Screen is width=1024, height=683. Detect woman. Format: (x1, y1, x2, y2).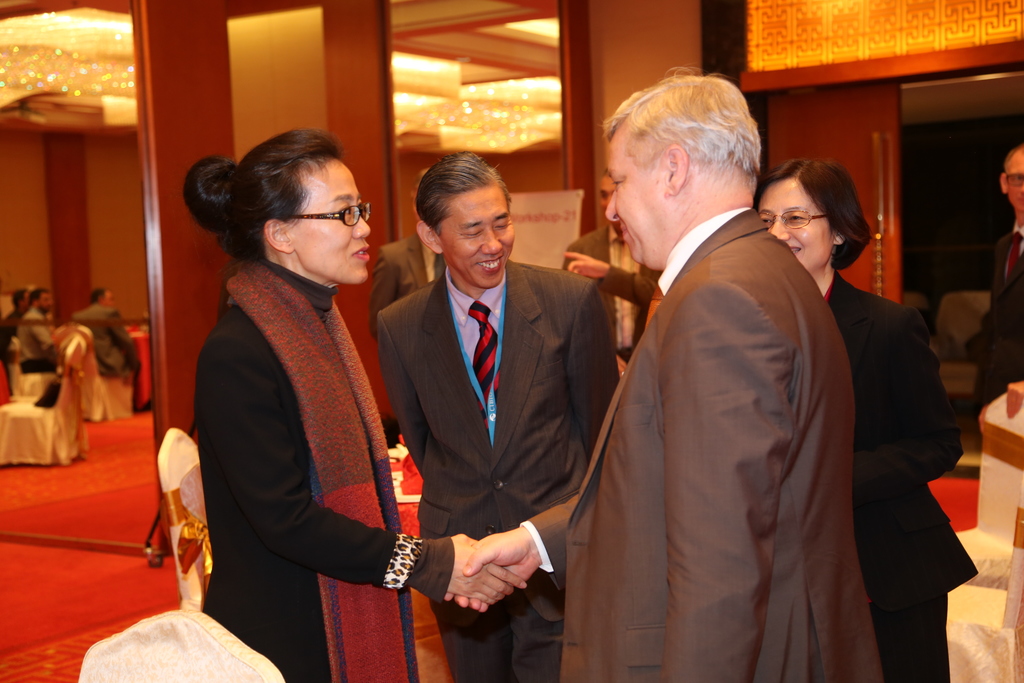
(750, 158, 986, 682).
